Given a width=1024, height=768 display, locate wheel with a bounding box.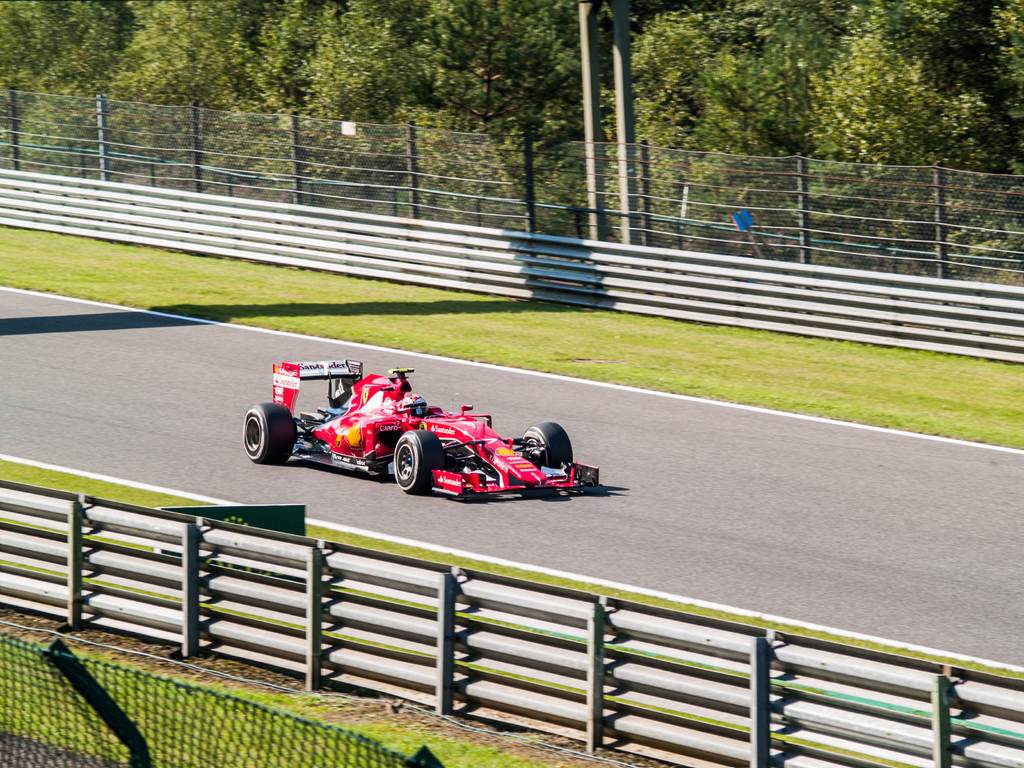
Located: bbox=(242, 401, 300, 468).
